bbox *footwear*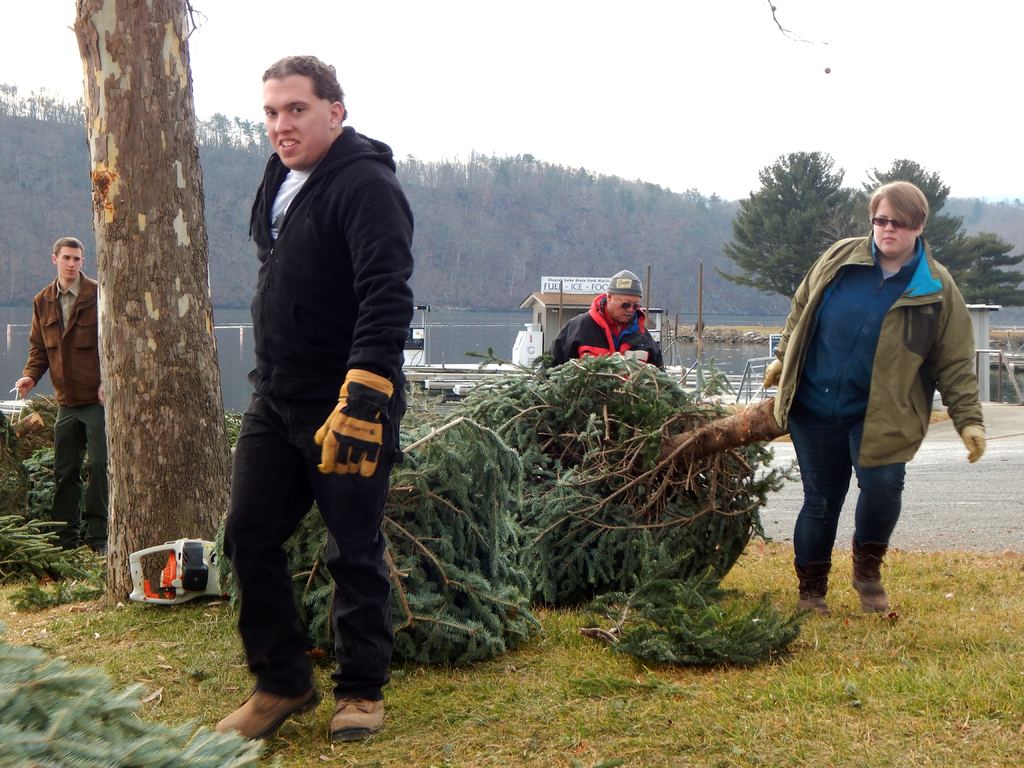
x1=332 y1=699 x2=388 y2=740
